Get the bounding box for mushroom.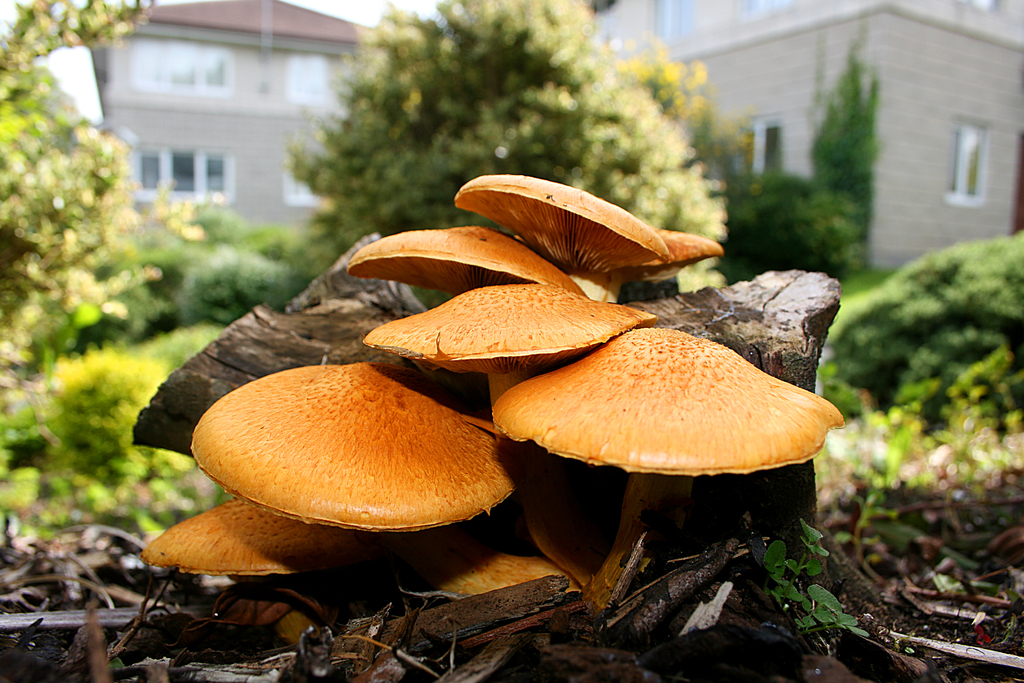
select_region(328, 169, 764, 366).
